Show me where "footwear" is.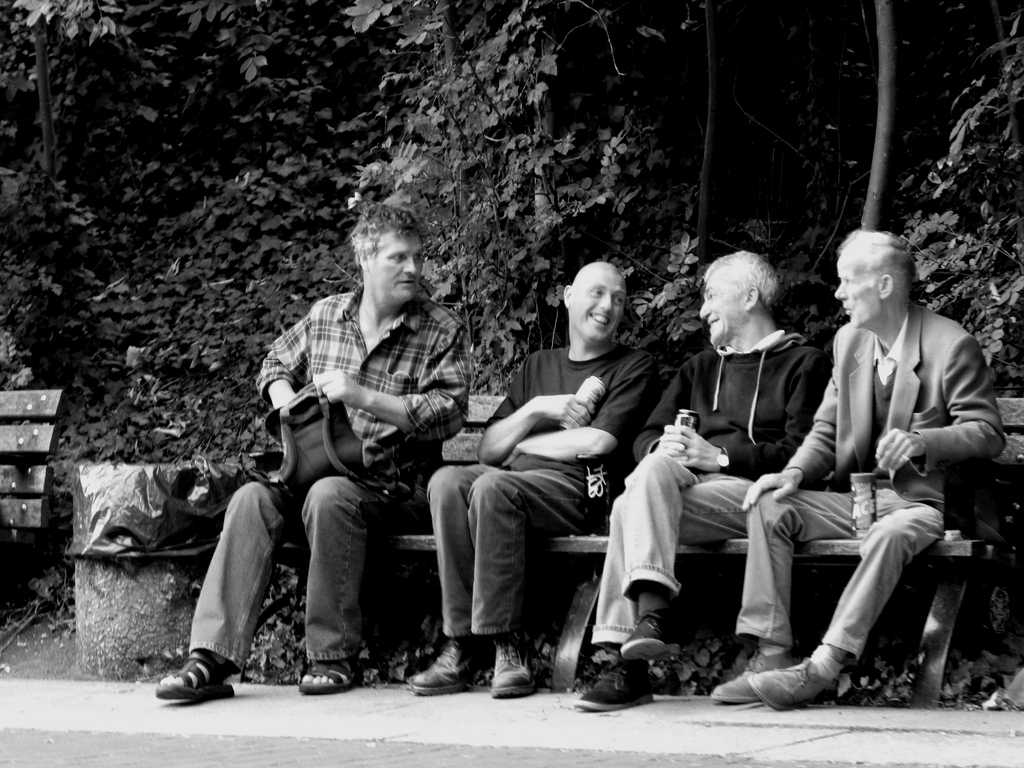
"footwear" is at (743, 652, 844, 709).
